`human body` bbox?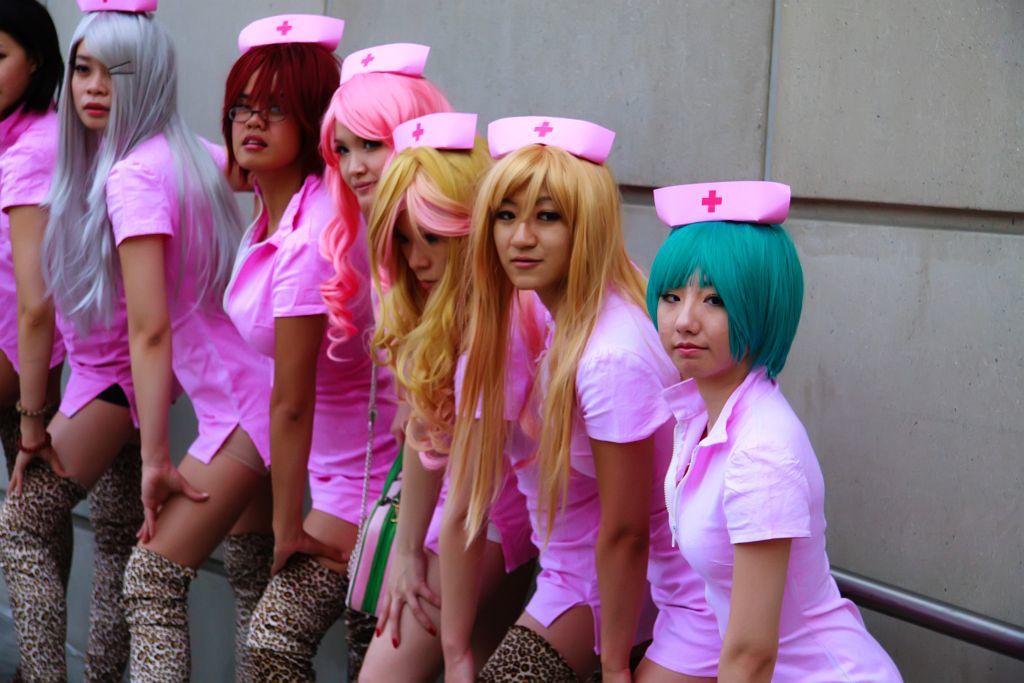
{"x1": 0, "y1": 102, "x2": 181, "y2": 682}
